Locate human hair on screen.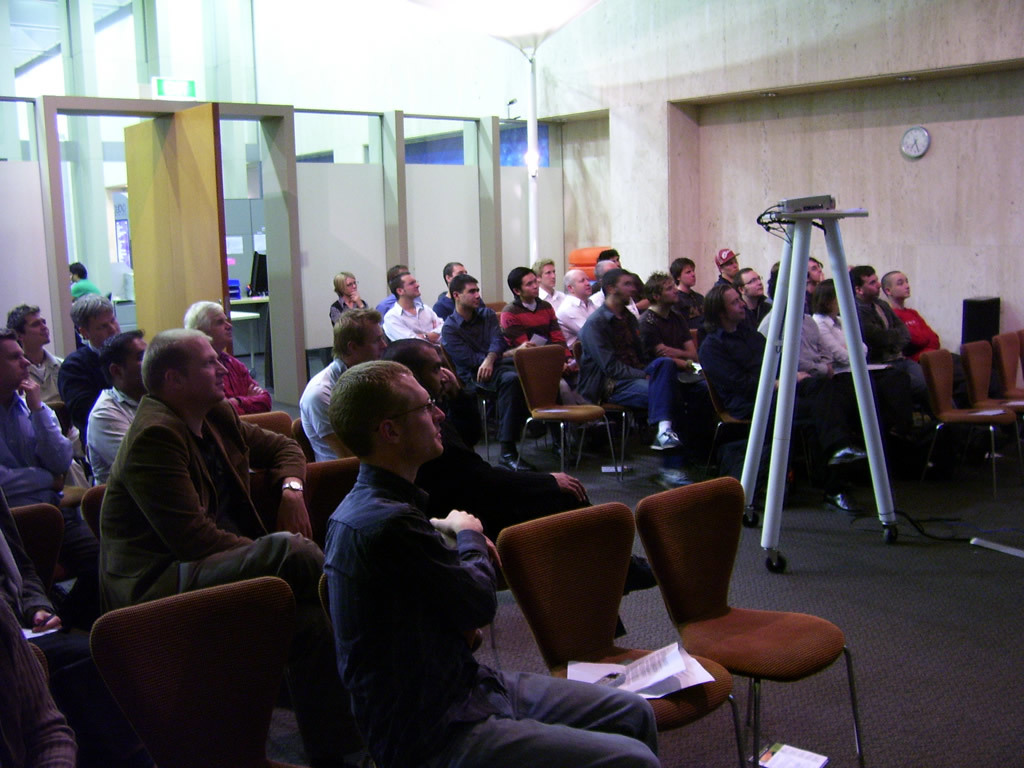
On screen at Rect(0, 326, 25, 348).
